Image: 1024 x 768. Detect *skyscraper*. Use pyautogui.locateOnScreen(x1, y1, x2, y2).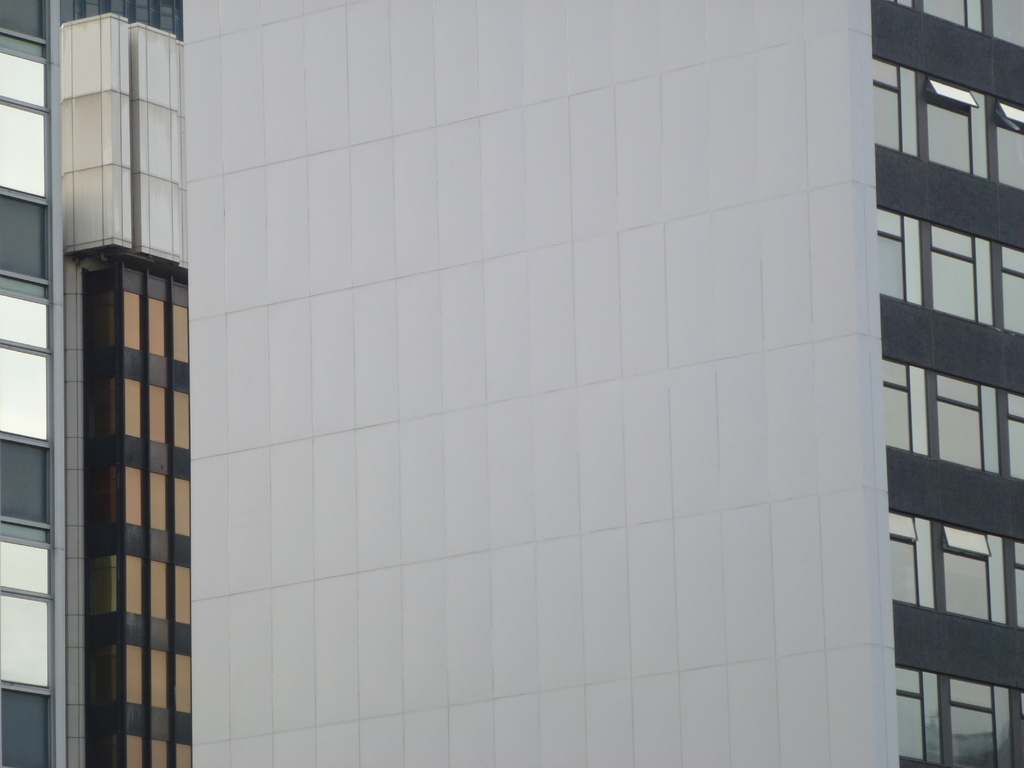
pyautogui.locateOnScreen(0, 0, 1023, 767).
